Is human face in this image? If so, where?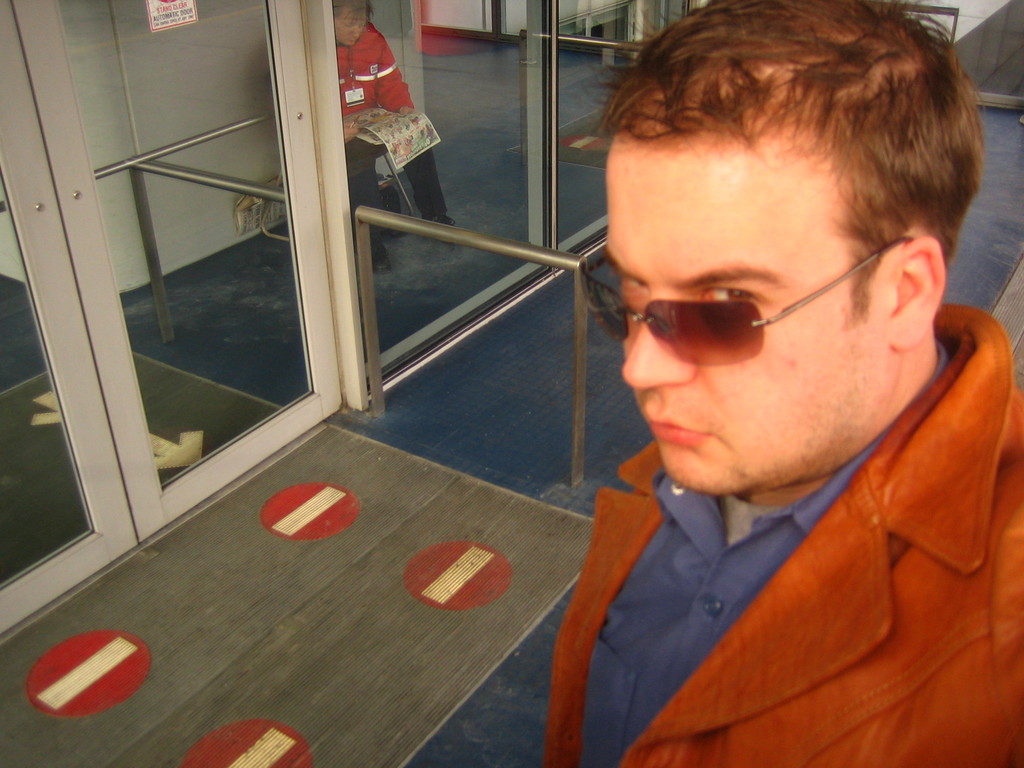
Yes, at Rect(601, 124, 890, 497).
